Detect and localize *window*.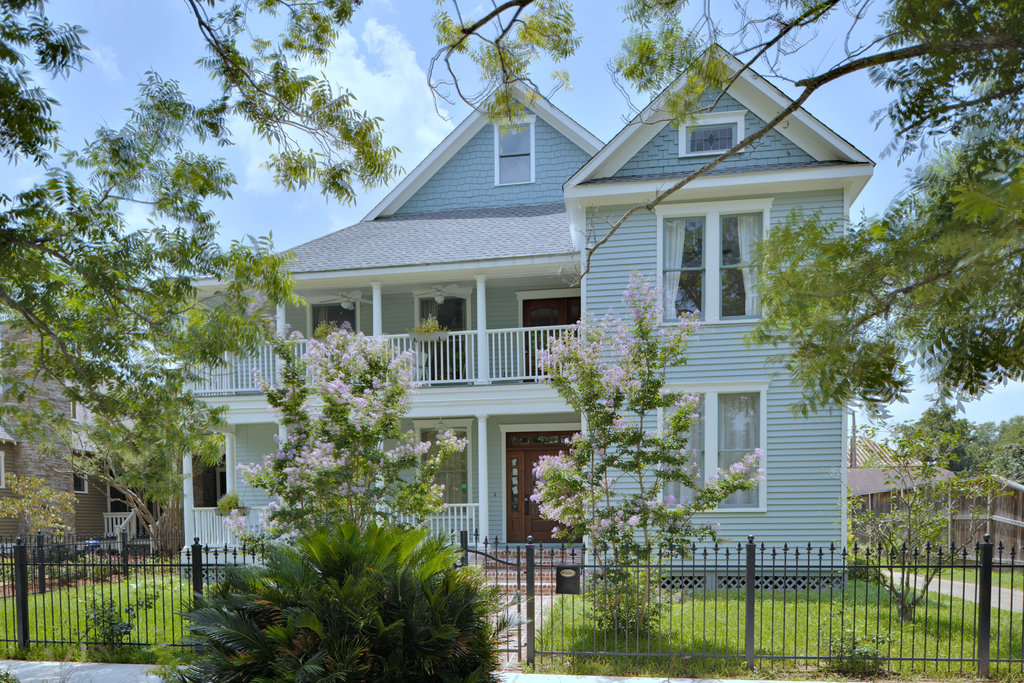
Localized at [679,113,746,155].
